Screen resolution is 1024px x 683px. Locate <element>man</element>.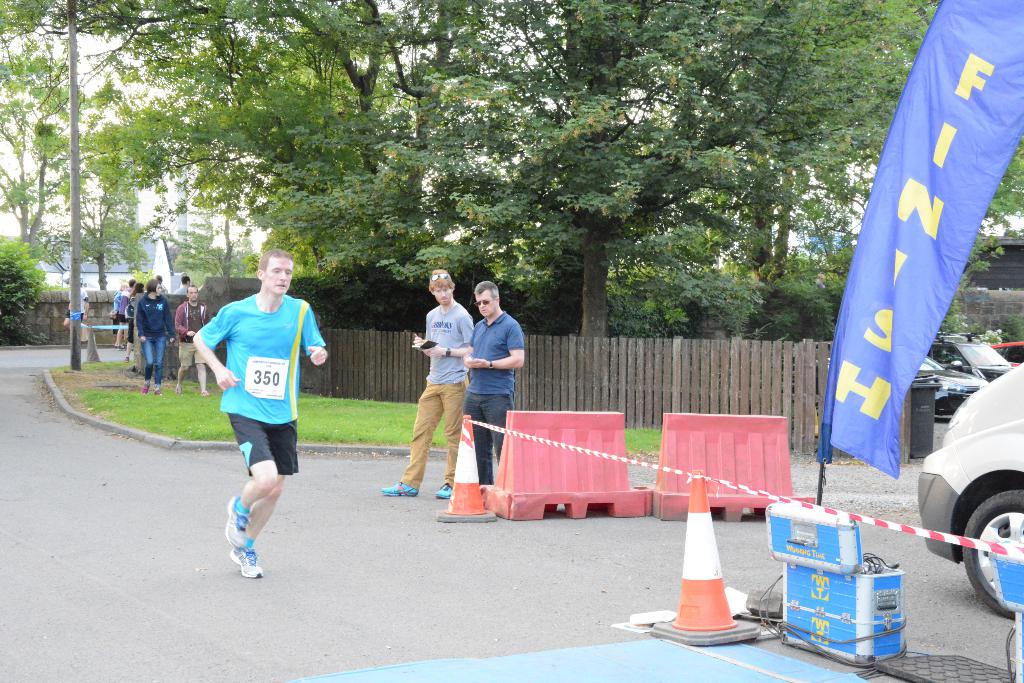
bbox(195, 247, 324, 579).
